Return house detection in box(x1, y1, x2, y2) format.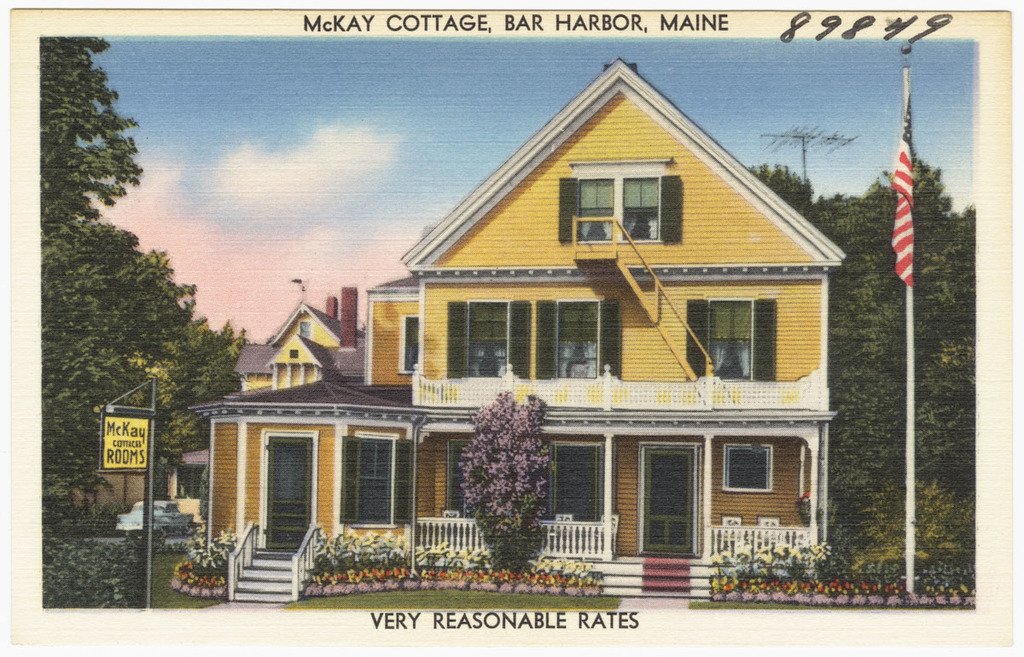
box(235, 277, 370, 405).
